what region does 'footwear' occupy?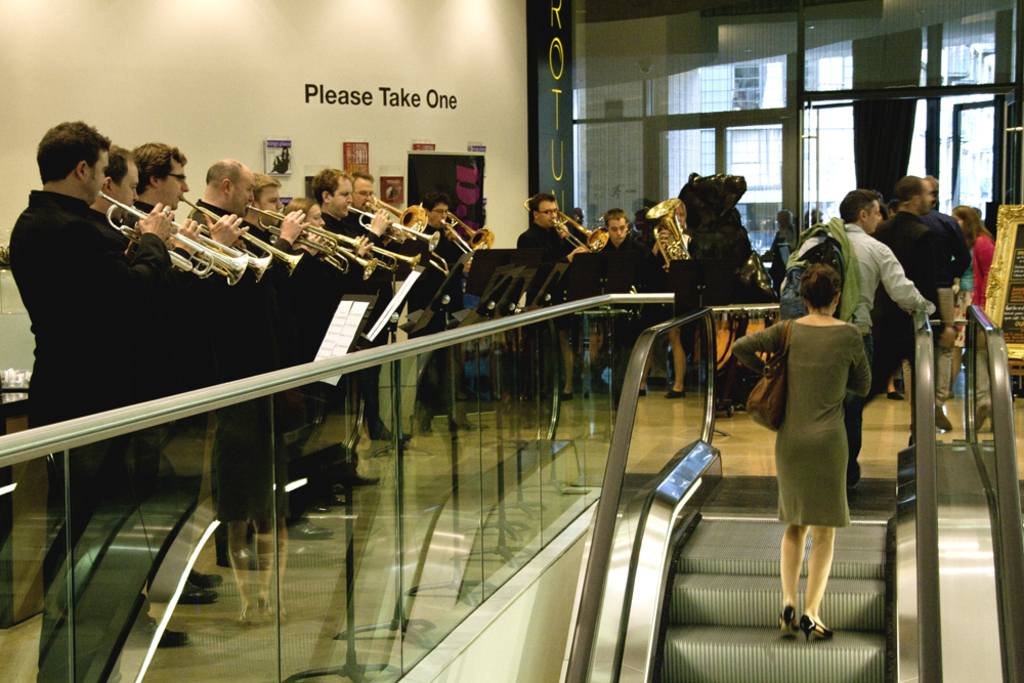
BBox(291, 518, 330, 539).
